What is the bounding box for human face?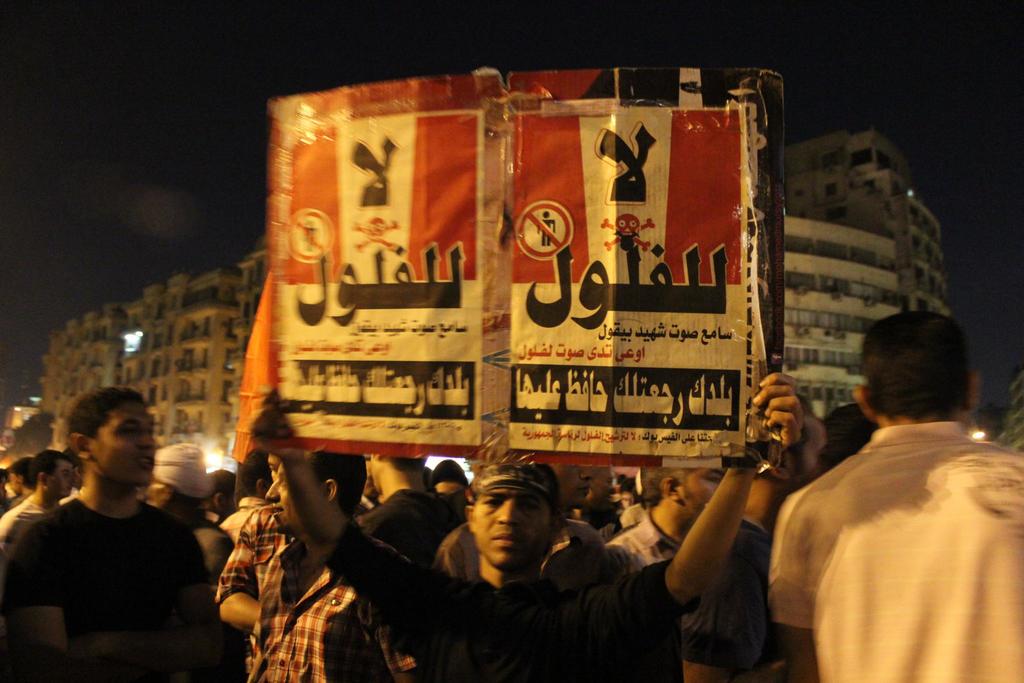
49/458/79/498.
